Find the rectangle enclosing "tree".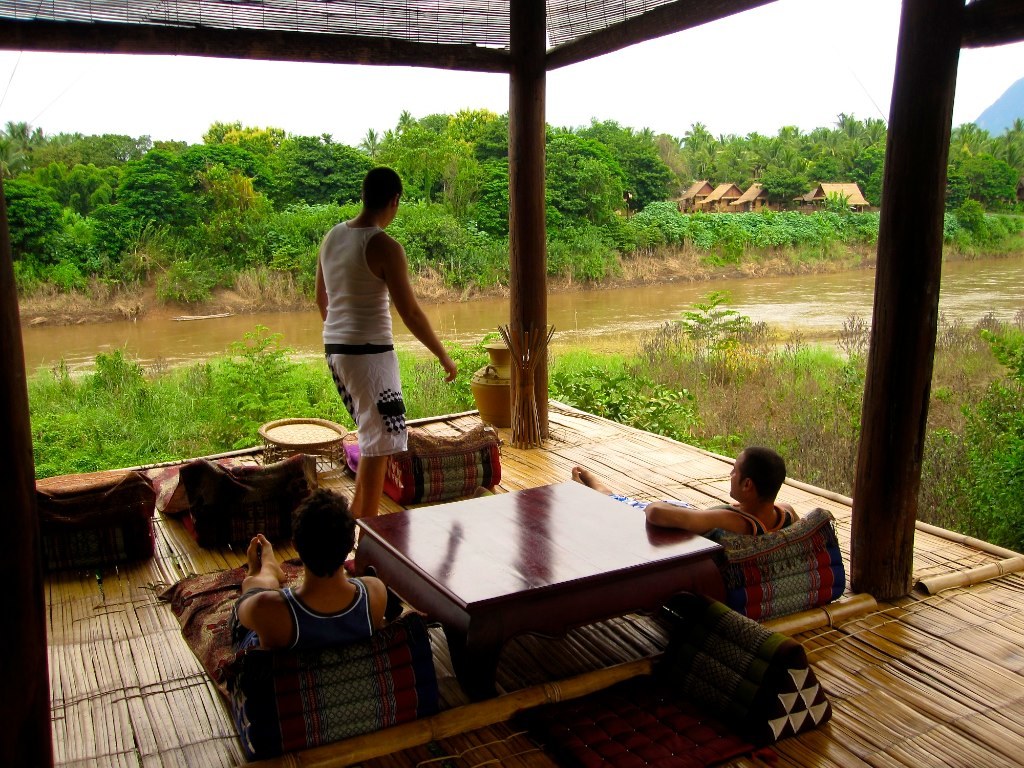
x1=542, y1=357, x2=714, y2=447.
